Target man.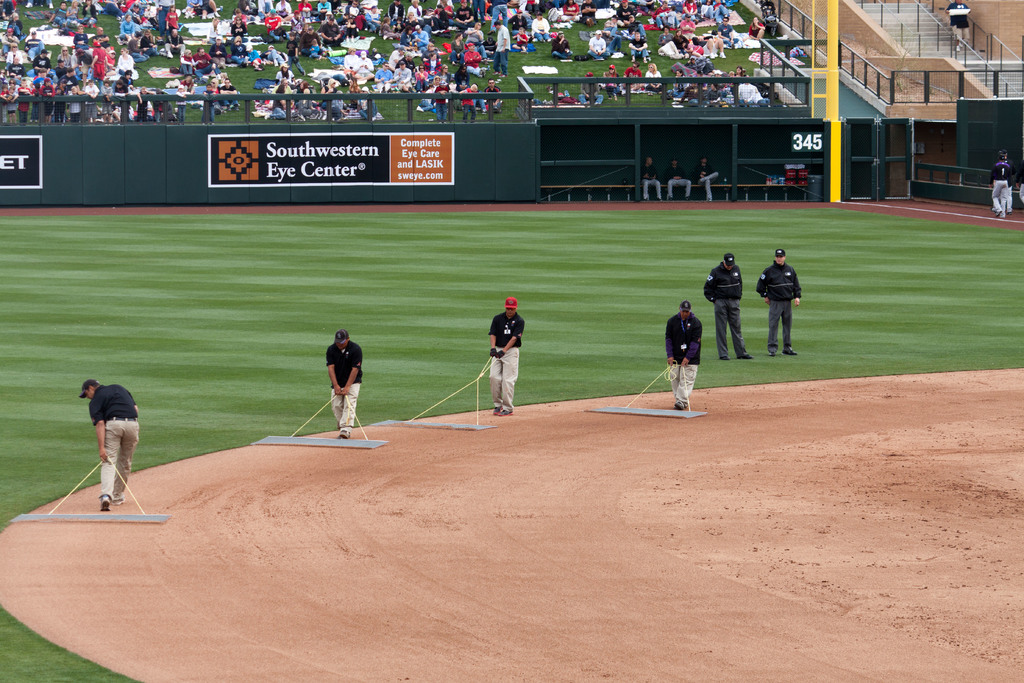
Target region: [945, 0, 971, 53].
